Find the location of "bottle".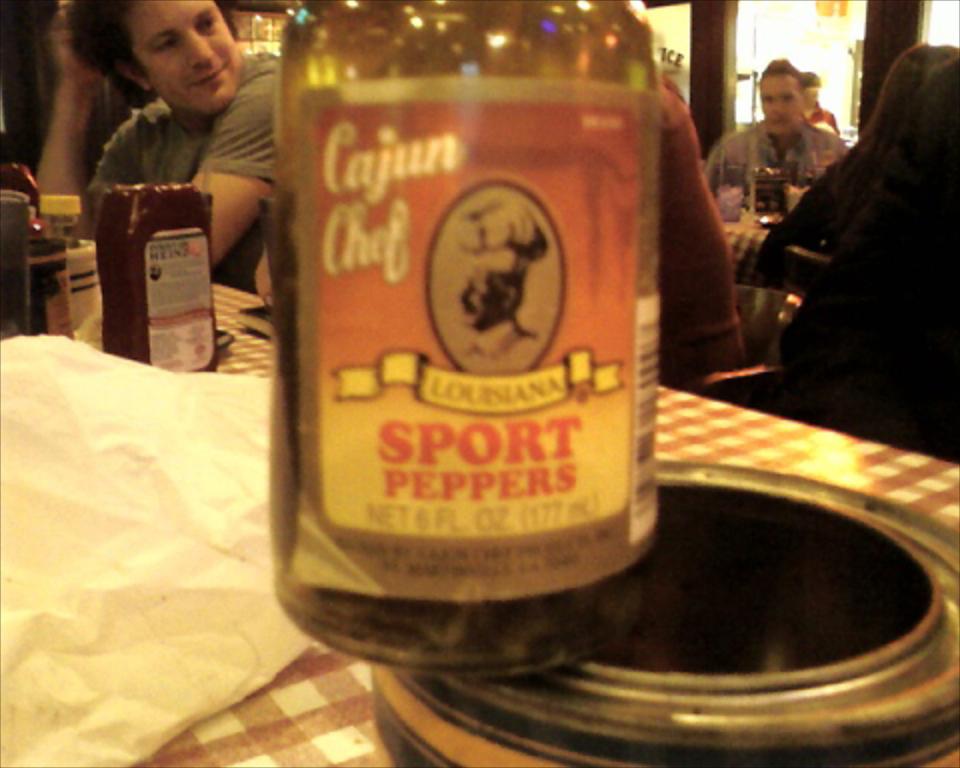
Location: (240,2,710,648).
